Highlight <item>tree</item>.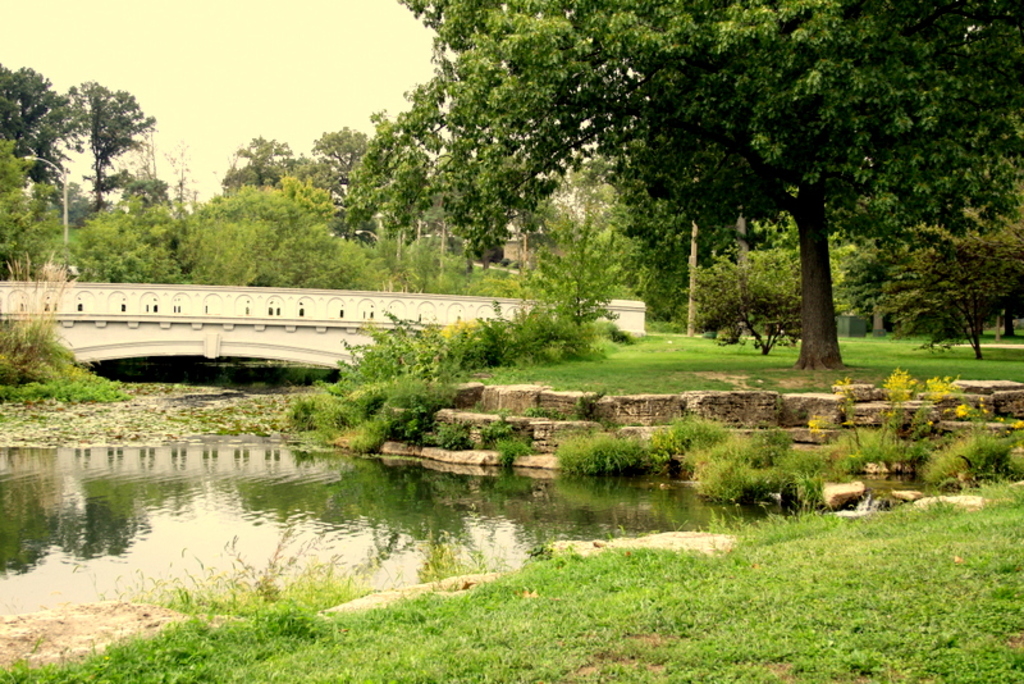
Highlighted region: locate(49, 188, 192, 282).
